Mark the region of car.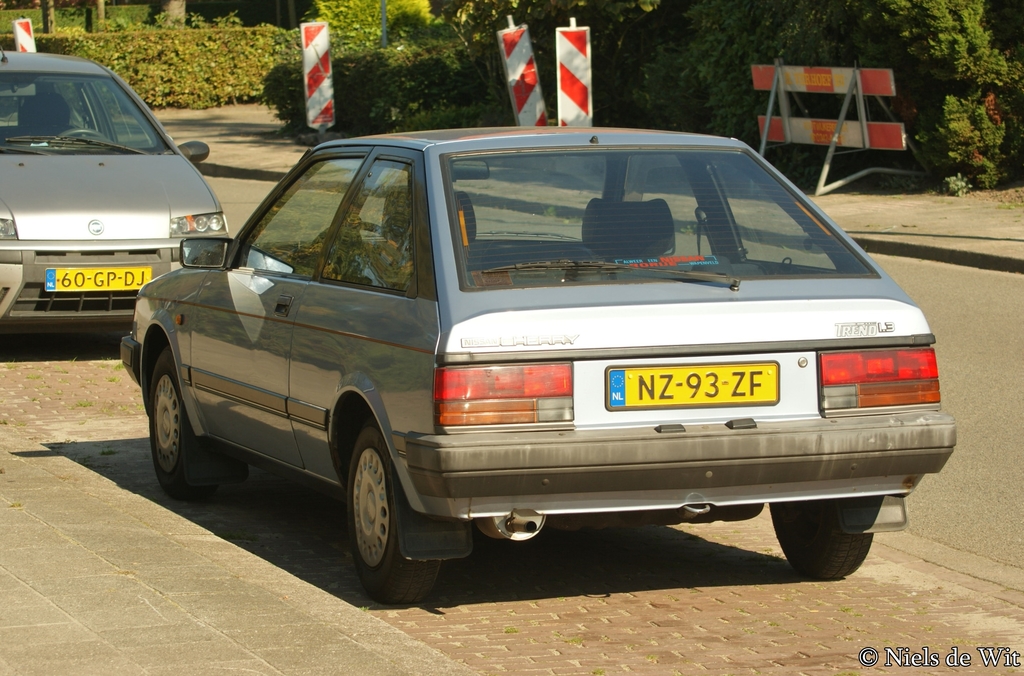
Region: (115,122,956,601).
